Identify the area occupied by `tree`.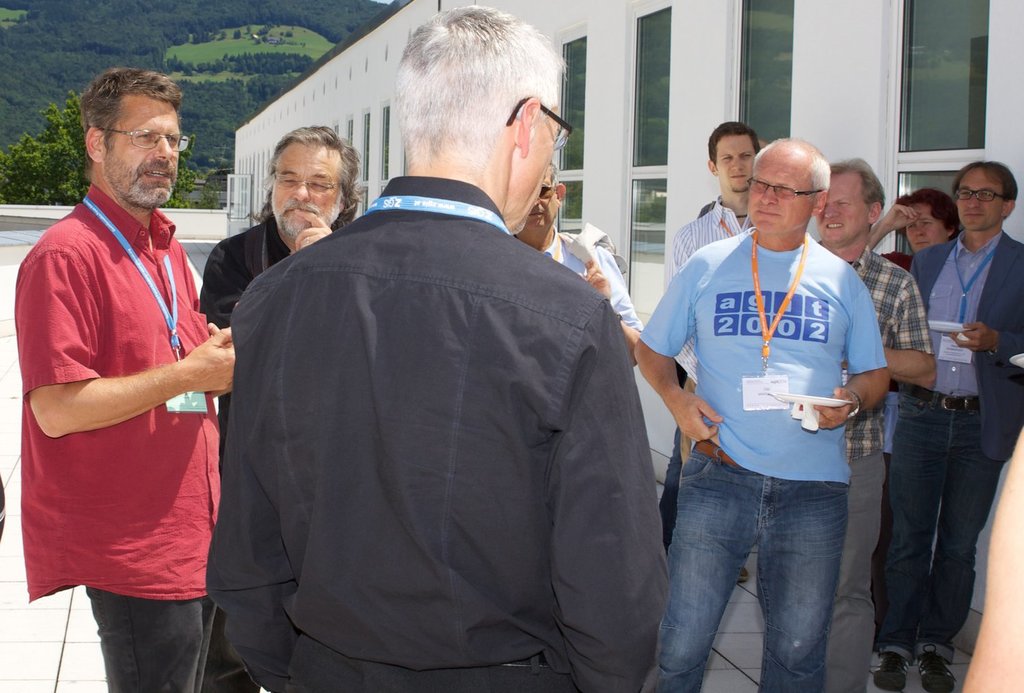
Area: 0/86/201/208.
